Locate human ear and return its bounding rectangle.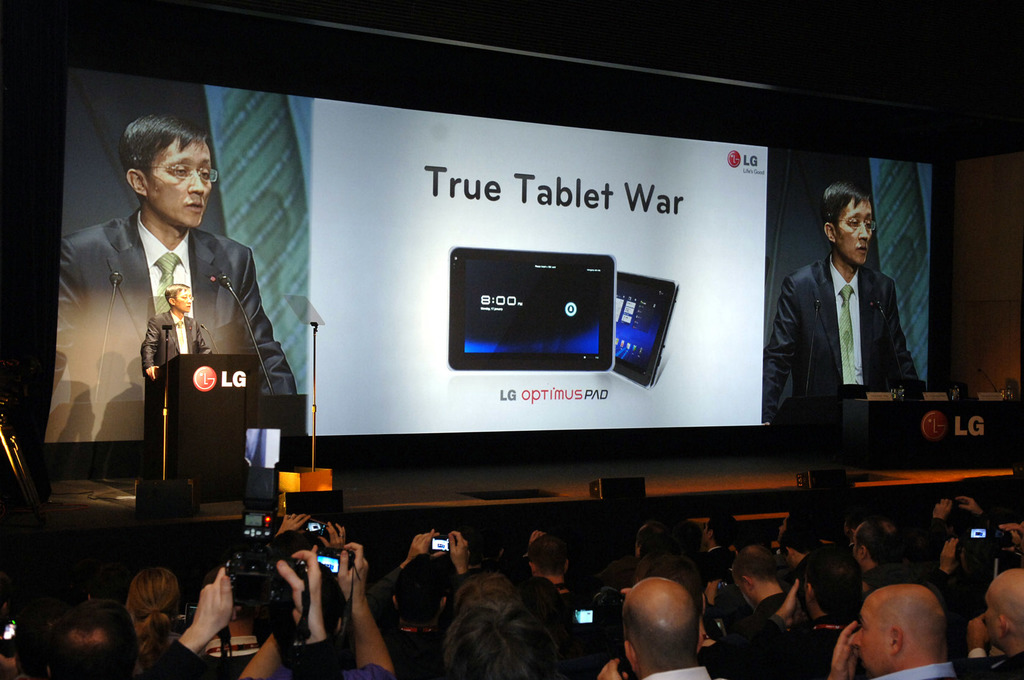
(x1=805, y1=582, x2=815, y2=603).
